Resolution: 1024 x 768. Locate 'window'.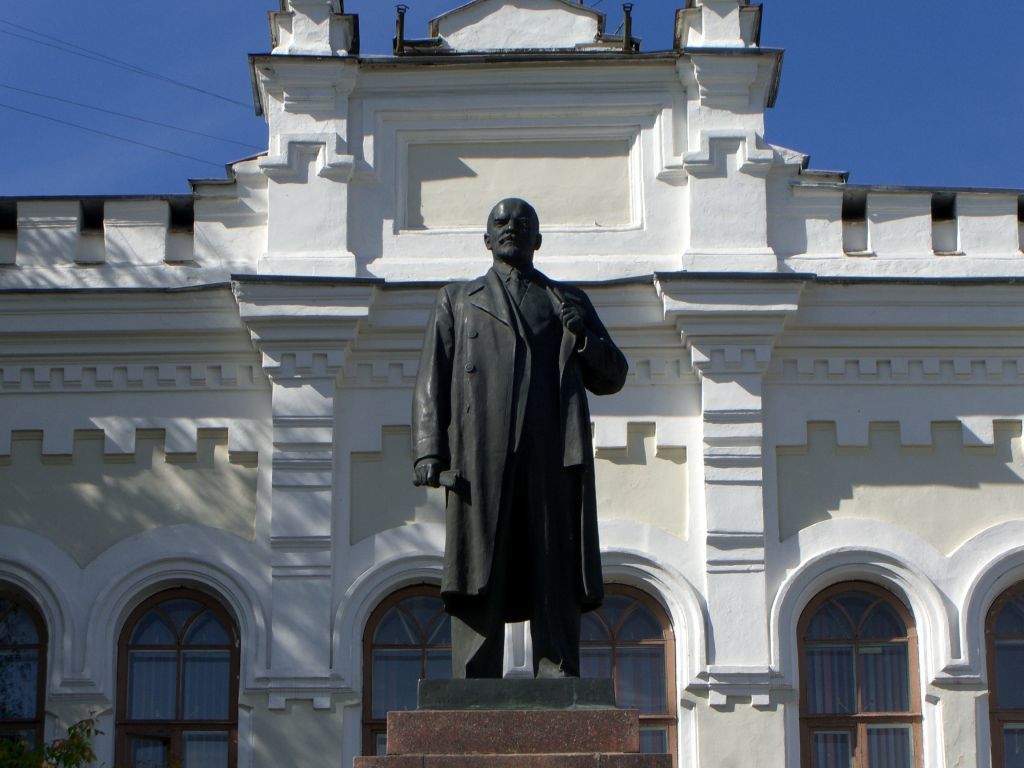
{"left": 568, "top": 577, "right": 676, "bottom": 767}.
